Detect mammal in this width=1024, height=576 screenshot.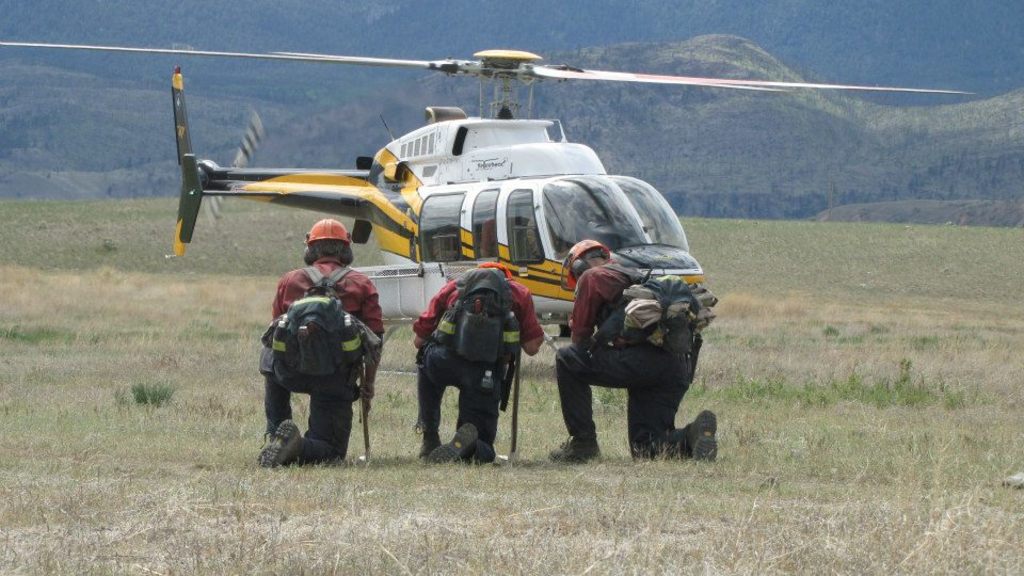
Detection: bbox=[416, 257, 544, 467].
